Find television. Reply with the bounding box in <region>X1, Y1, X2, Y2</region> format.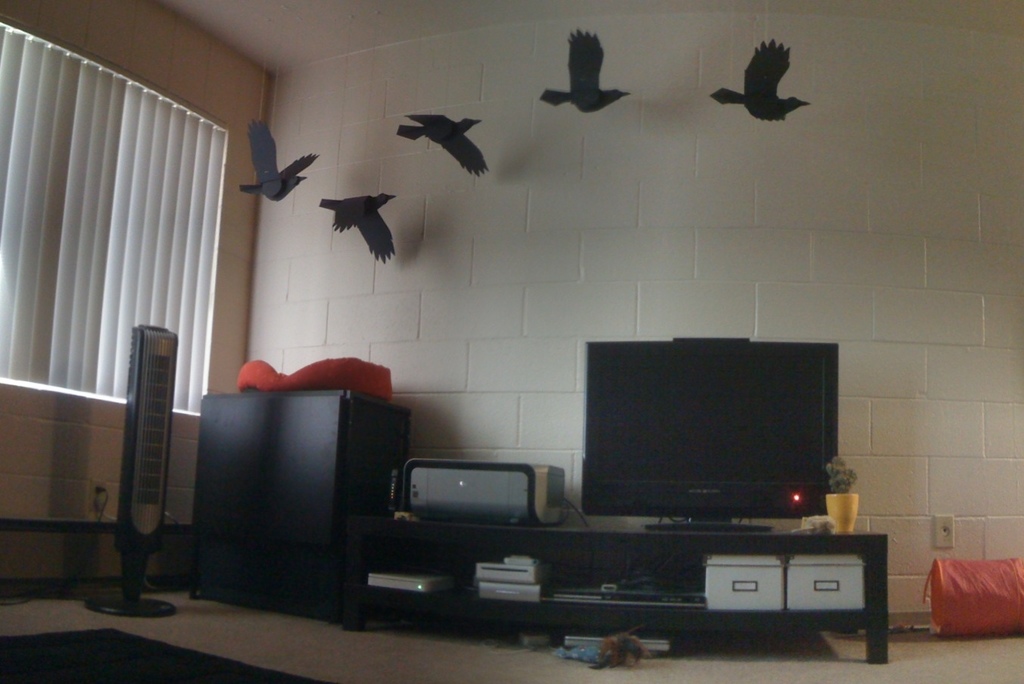
<region>583, 340, 836, 532</region>.
